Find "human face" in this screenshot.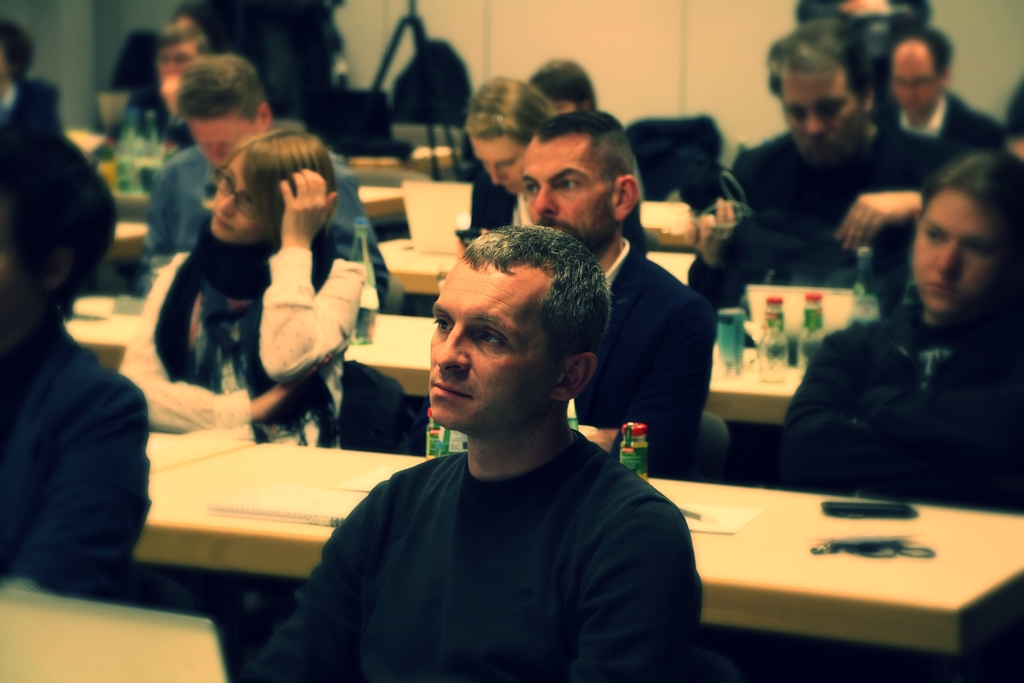
The bounding box for "human face" is (890, 56, 936, 115).
